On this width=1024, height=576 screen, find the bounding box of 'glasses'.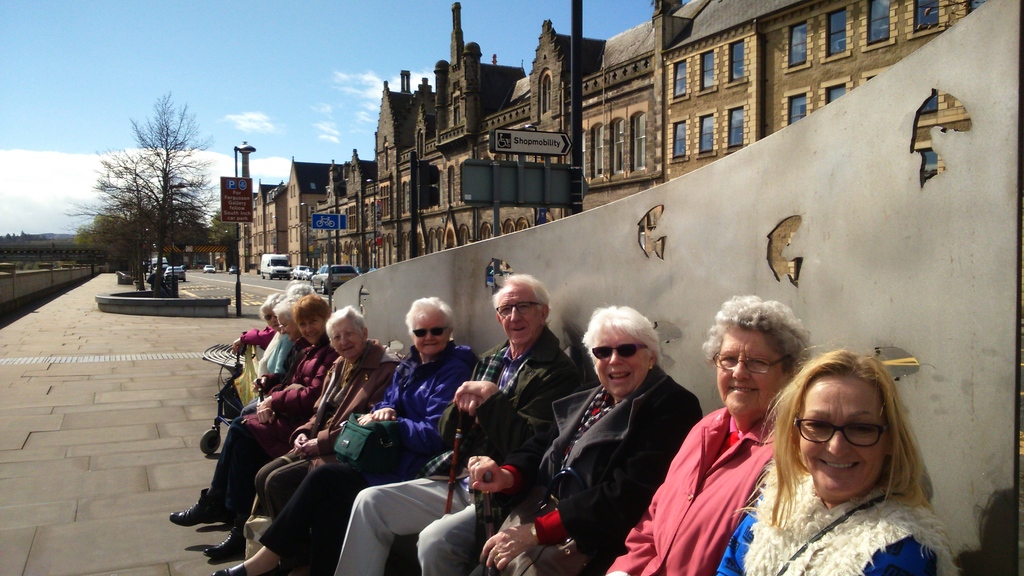
Bounding box: box=[491, 298, 553, 320].
